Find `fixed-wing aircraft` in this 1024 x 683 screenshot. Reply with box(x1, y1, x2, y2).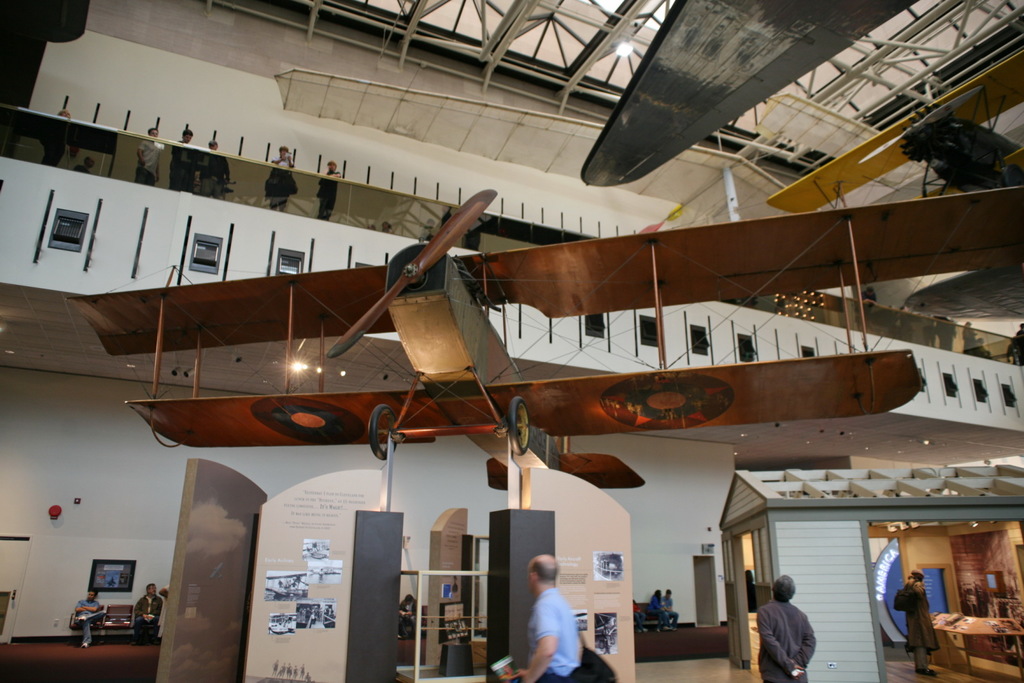
box(764, 50, 1023, 212).
